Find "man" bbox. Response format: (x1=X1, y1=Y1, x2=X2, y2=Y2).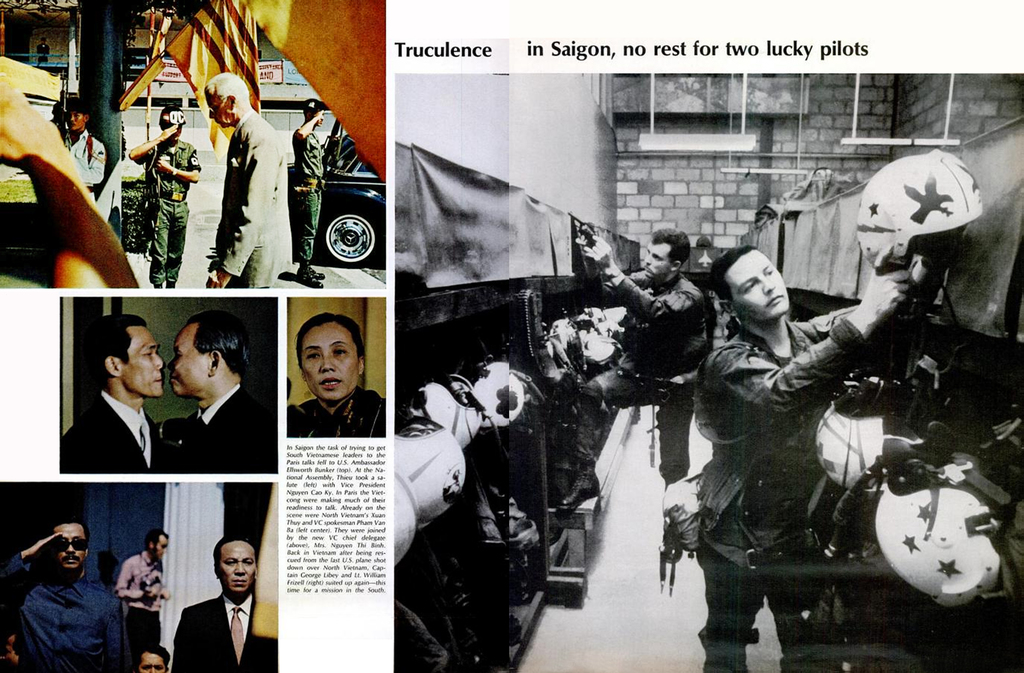
(x1=124, y1=105, x2=204, y2=289).
